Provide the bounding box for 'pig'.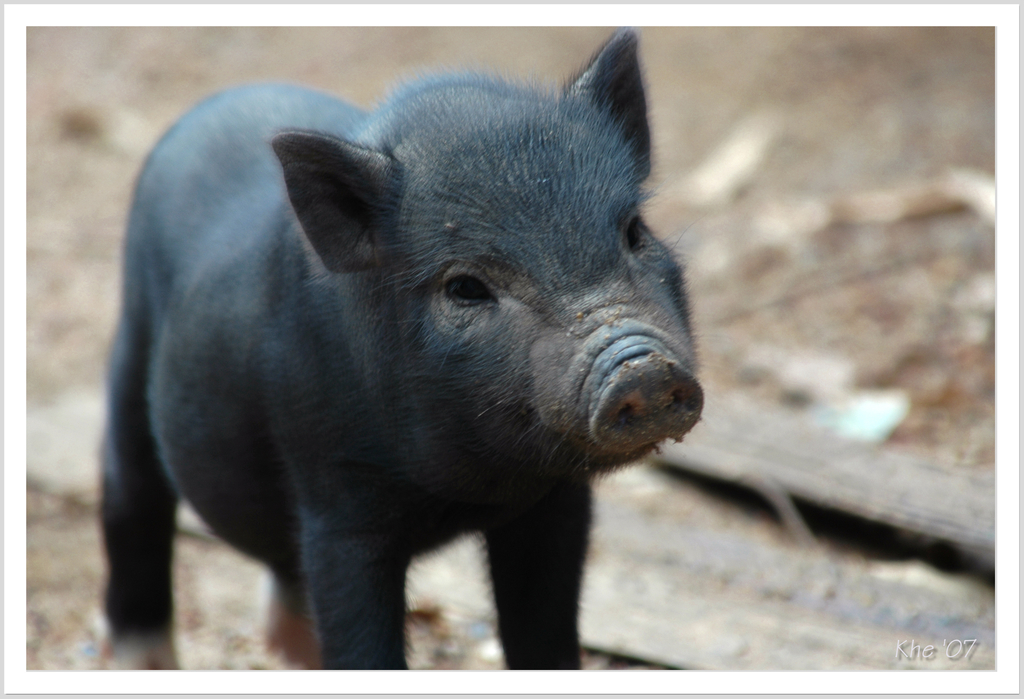
(95, 23, 710, 673).
